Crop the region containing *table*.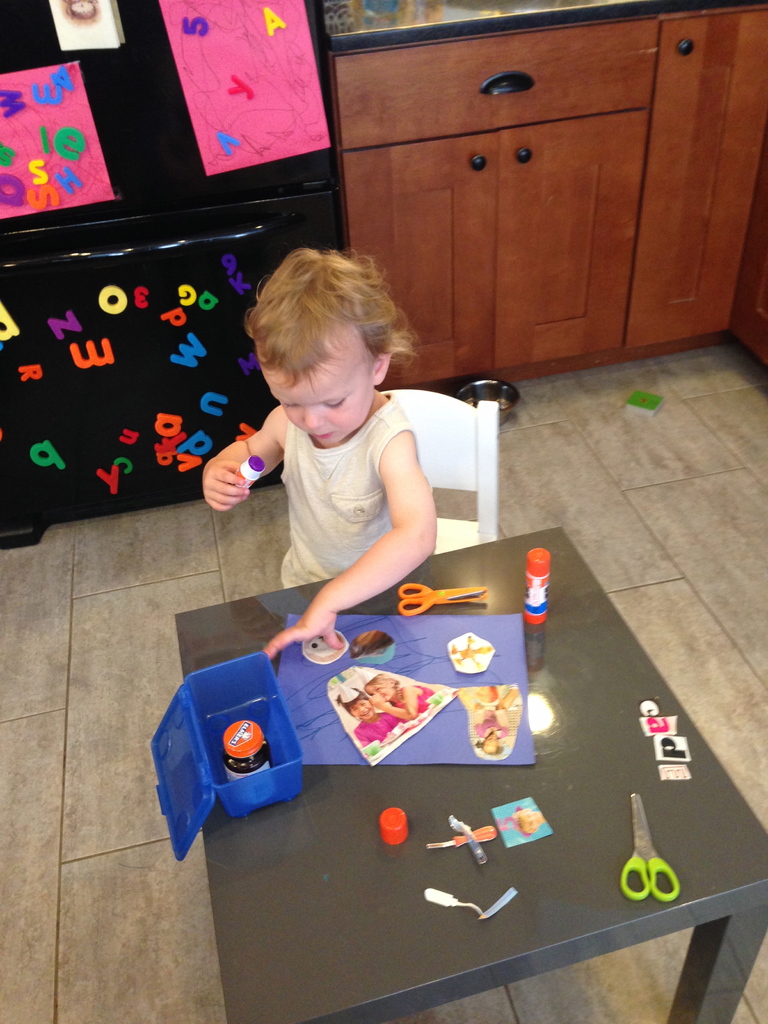
Crop region: [left=111, top=454, right=729, bottom=1012].
